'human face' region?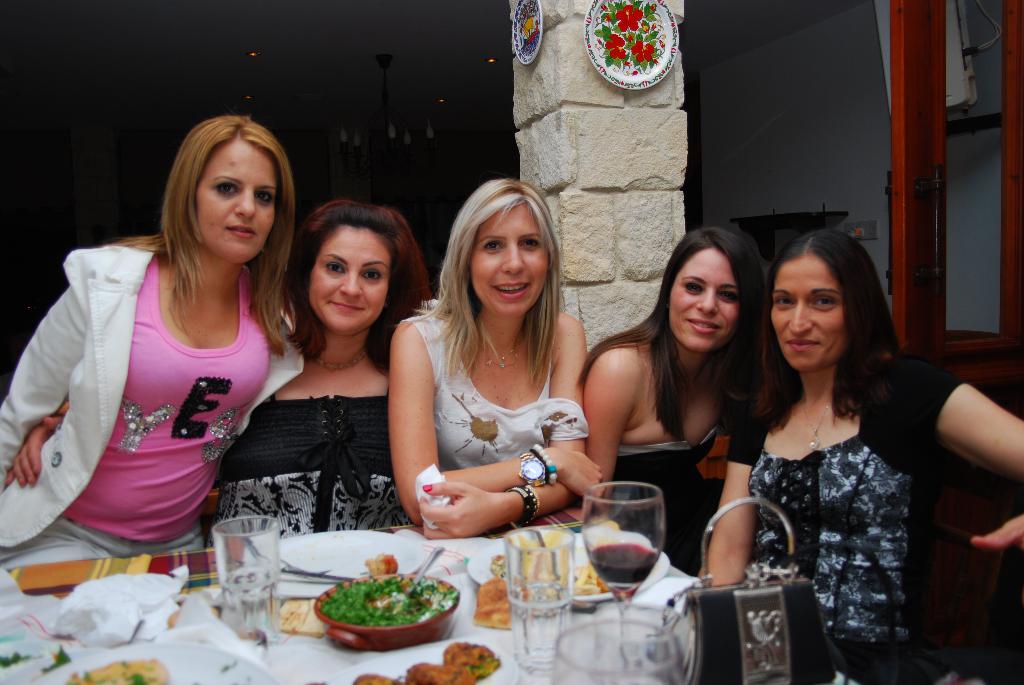
[x1=669, y1=248, x2=740, y2=349]
